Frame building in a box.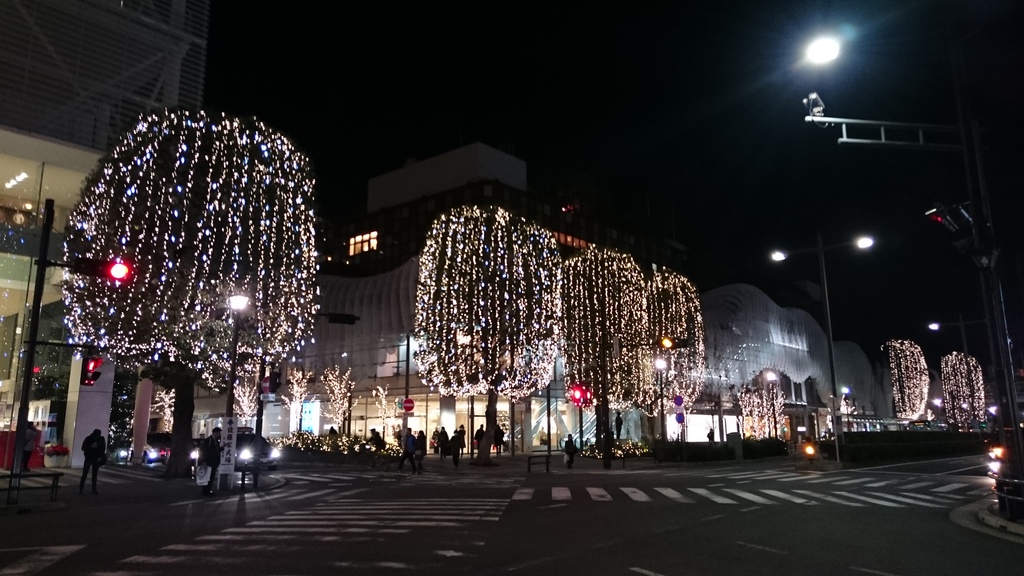
<region>0, 0, 217, 473</region>.
